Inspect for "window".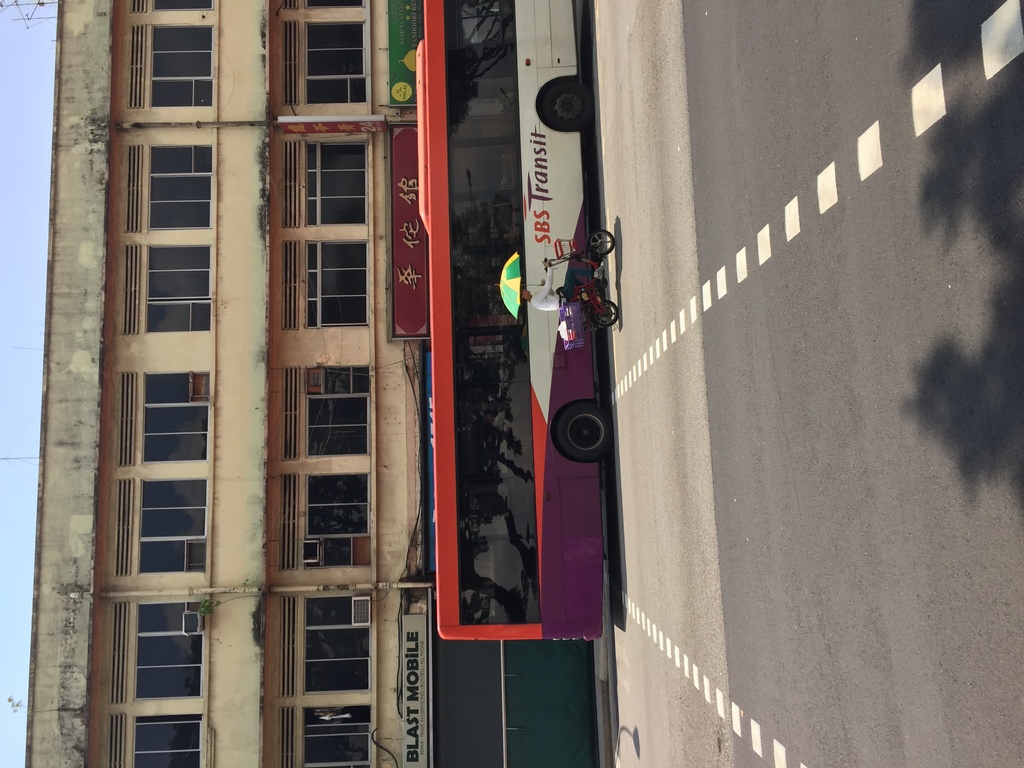
Inspection: l=149, t=145, r=212, b=230.
